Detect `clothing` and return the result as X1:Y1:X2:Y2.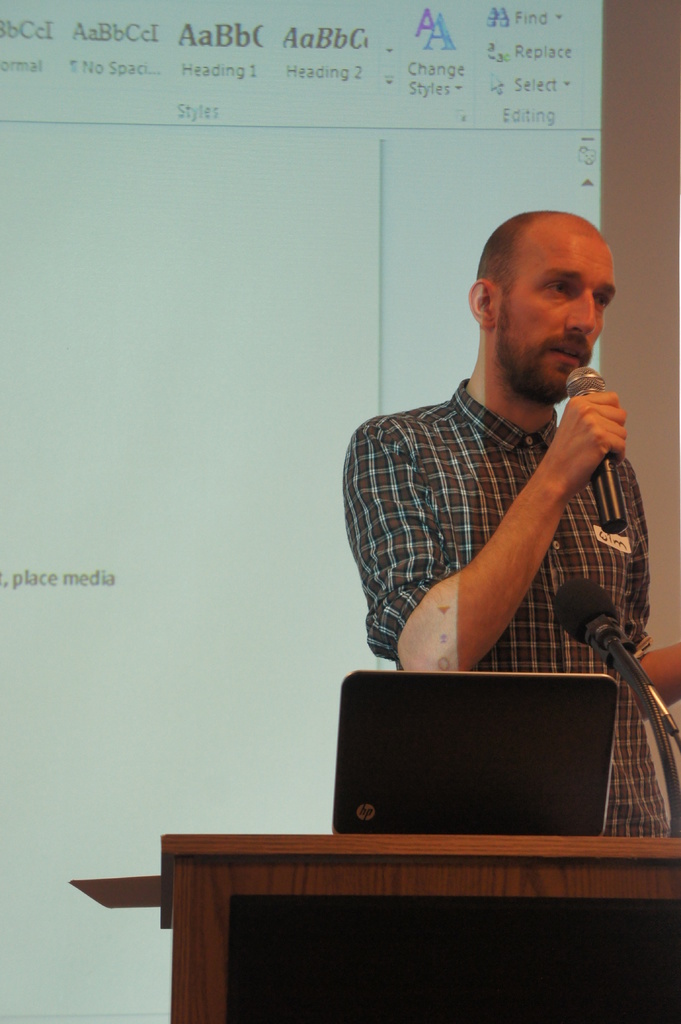
342:378:672:837.
